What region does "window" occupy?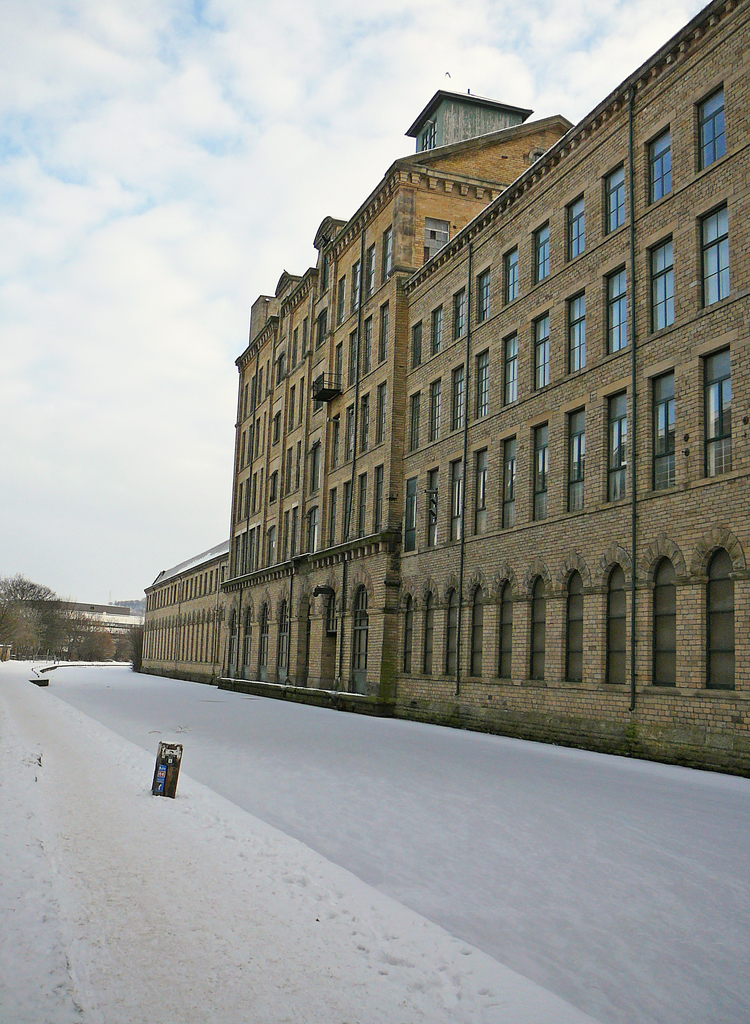
(x1=699, y1=341, x2=738, y2=479).
